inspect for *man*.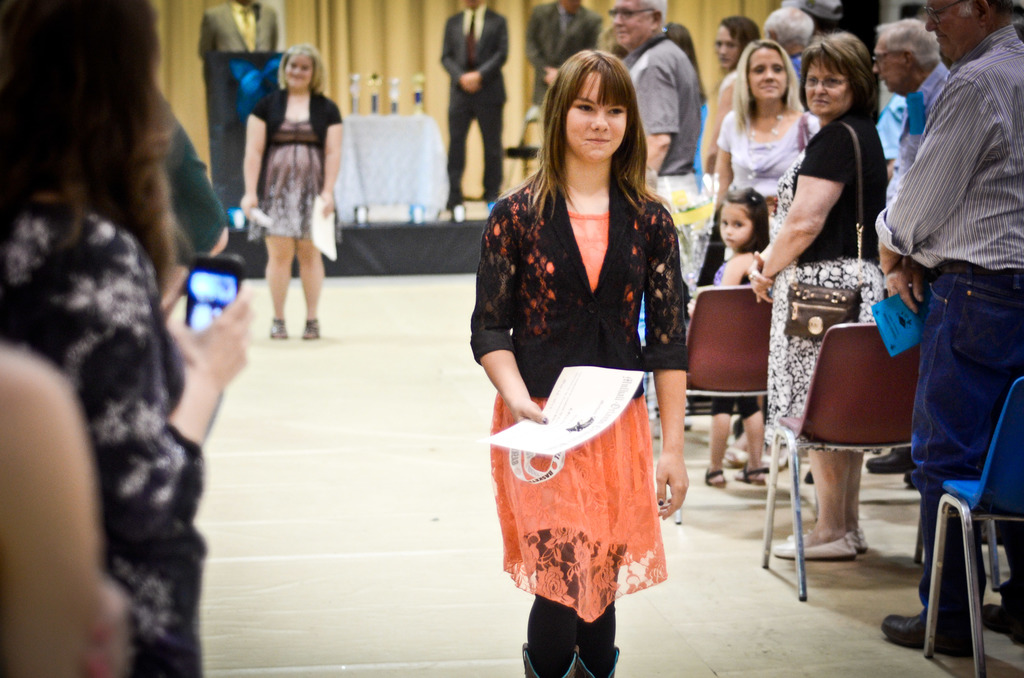
Inspection: x1=881 y1=0 x2=1023 y2=651.
